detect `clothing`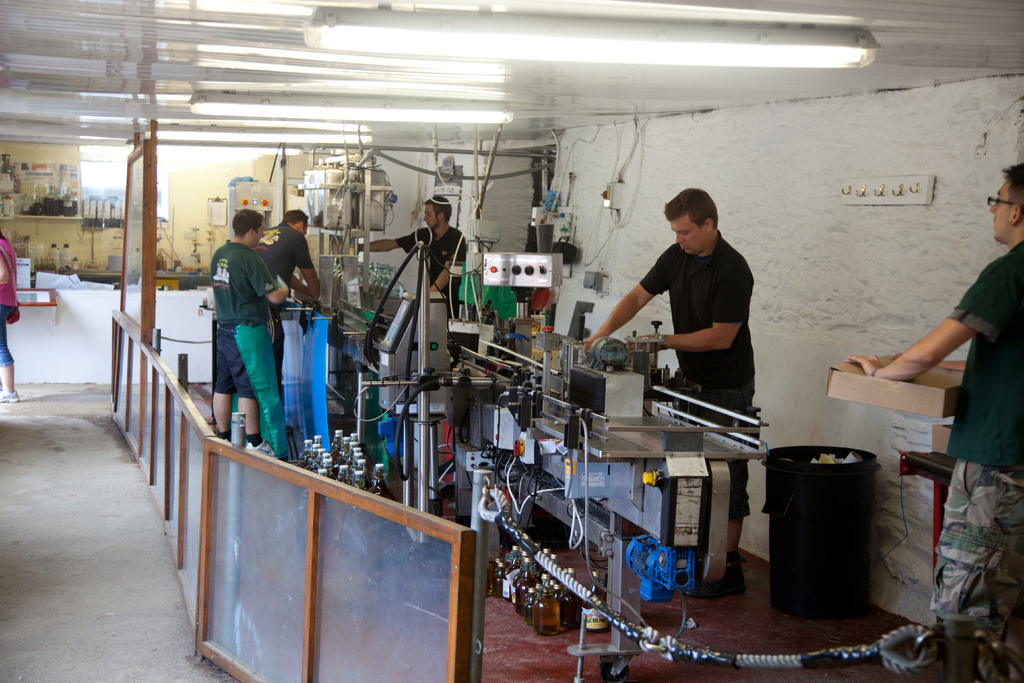
[x1=640, y1=201, x2=772, y2=403]
